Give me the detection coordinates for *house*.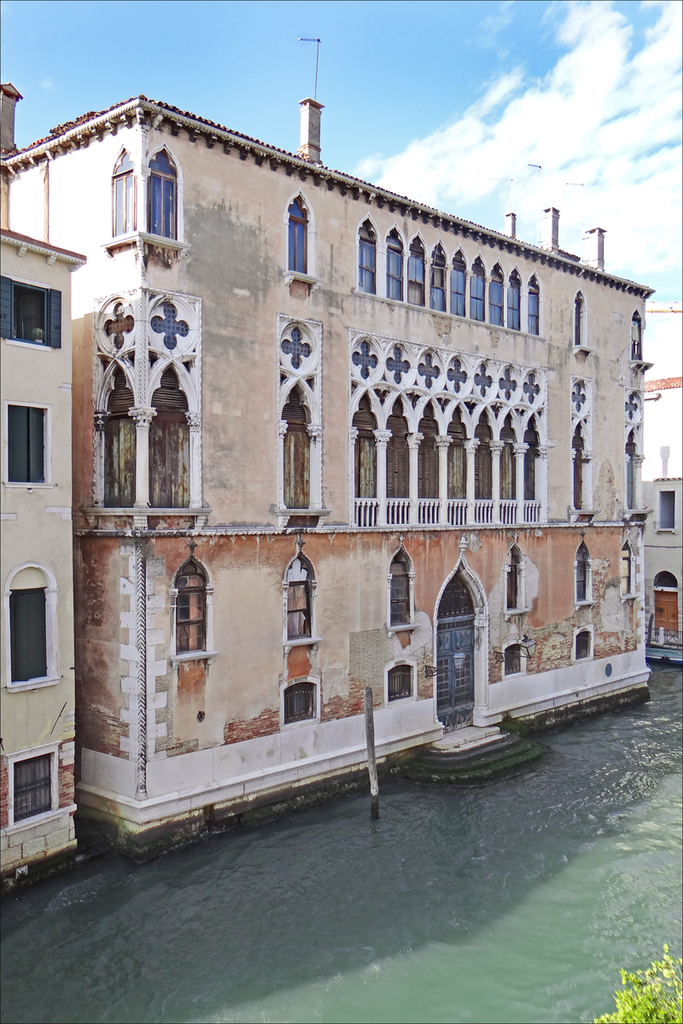
0 63 658 868.
